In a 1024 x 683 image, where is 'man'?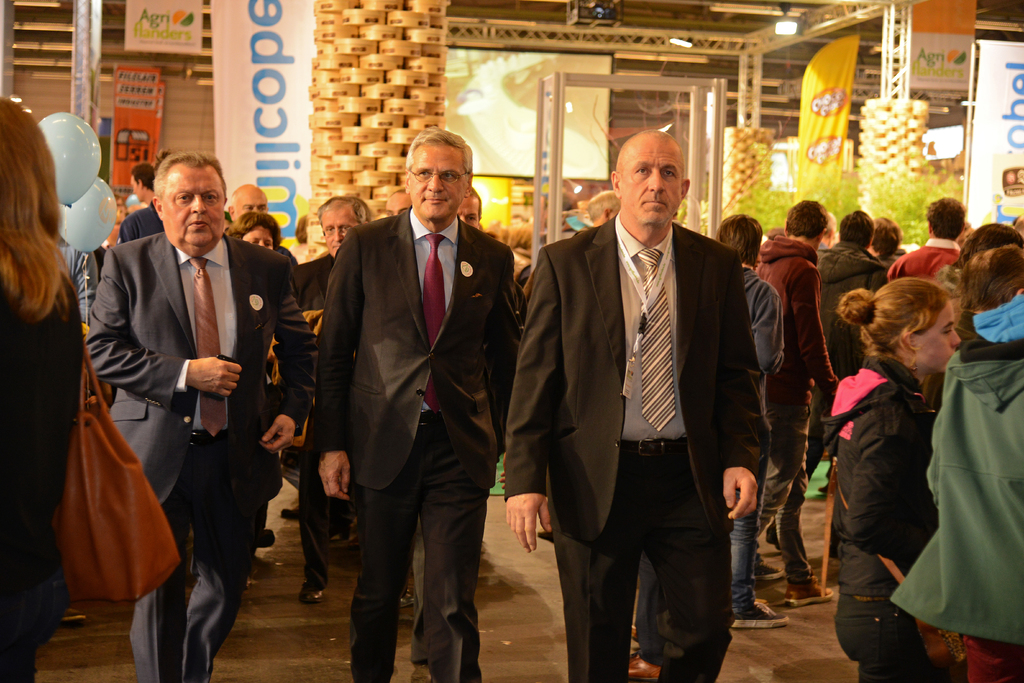
121 161 164 244.
